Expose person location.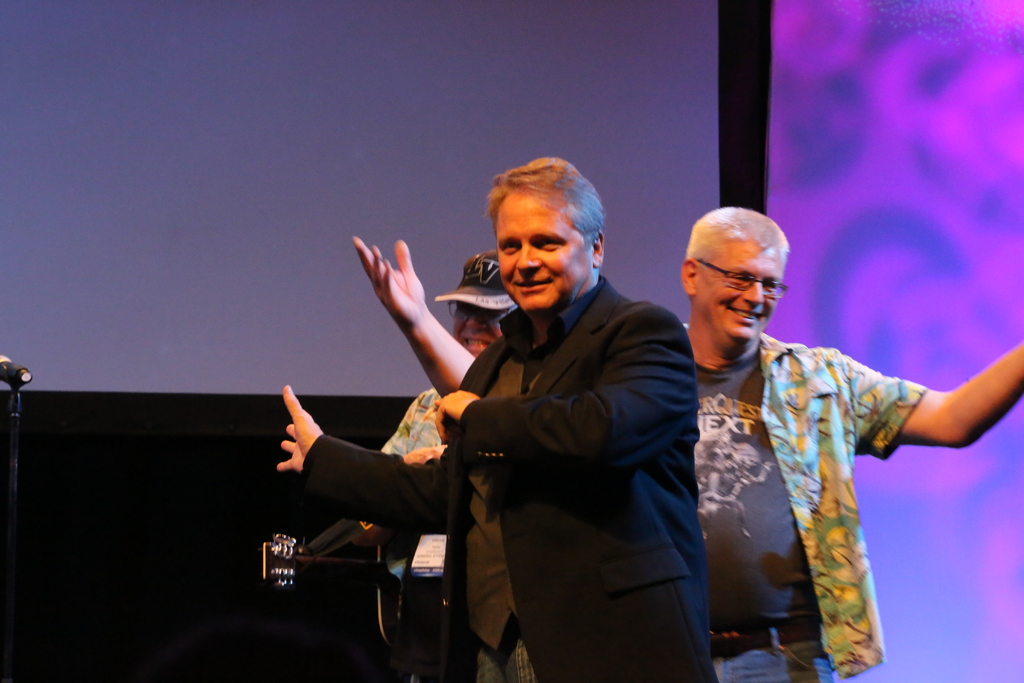
Exposed at locate(314, 249, 525, 682).
